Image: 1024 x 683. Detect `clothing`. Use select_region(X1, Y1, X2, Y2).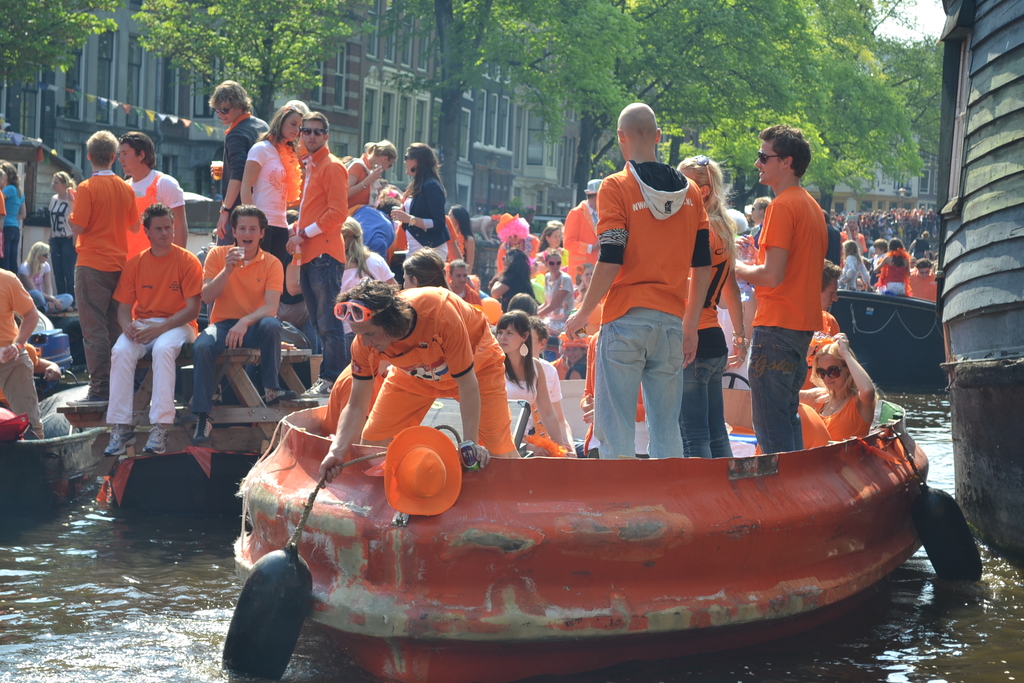
select_region(916, 236, 930, 257).
